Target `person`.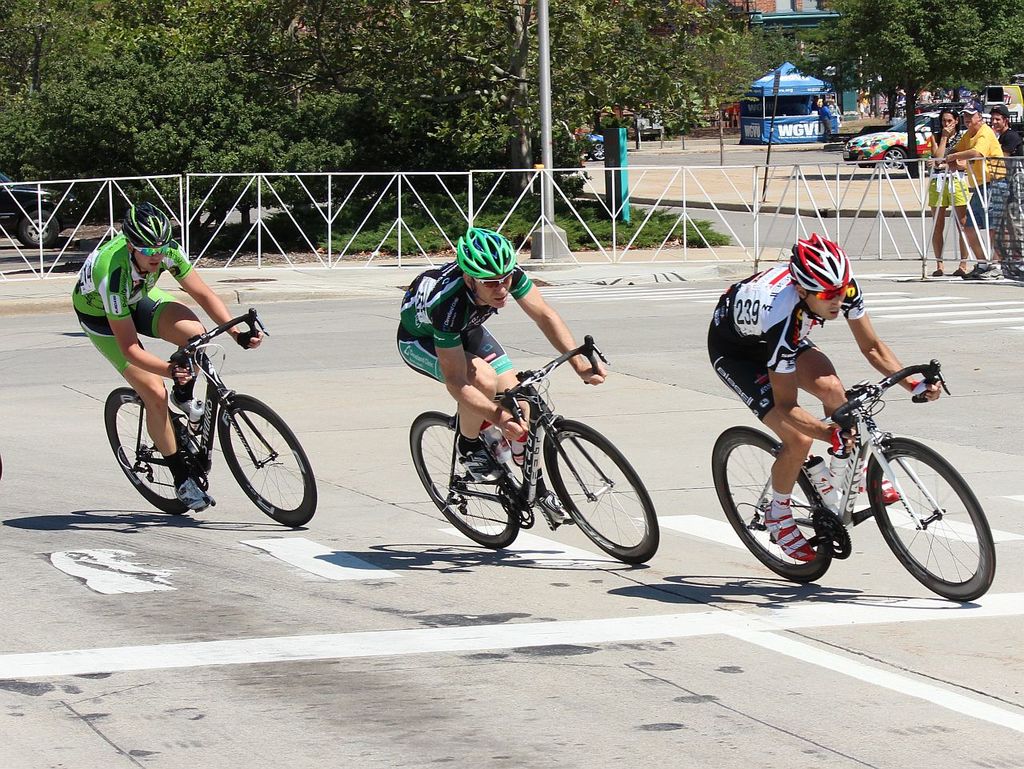
Target region: (x1=714, y1=268, x2=961, y2=591).
